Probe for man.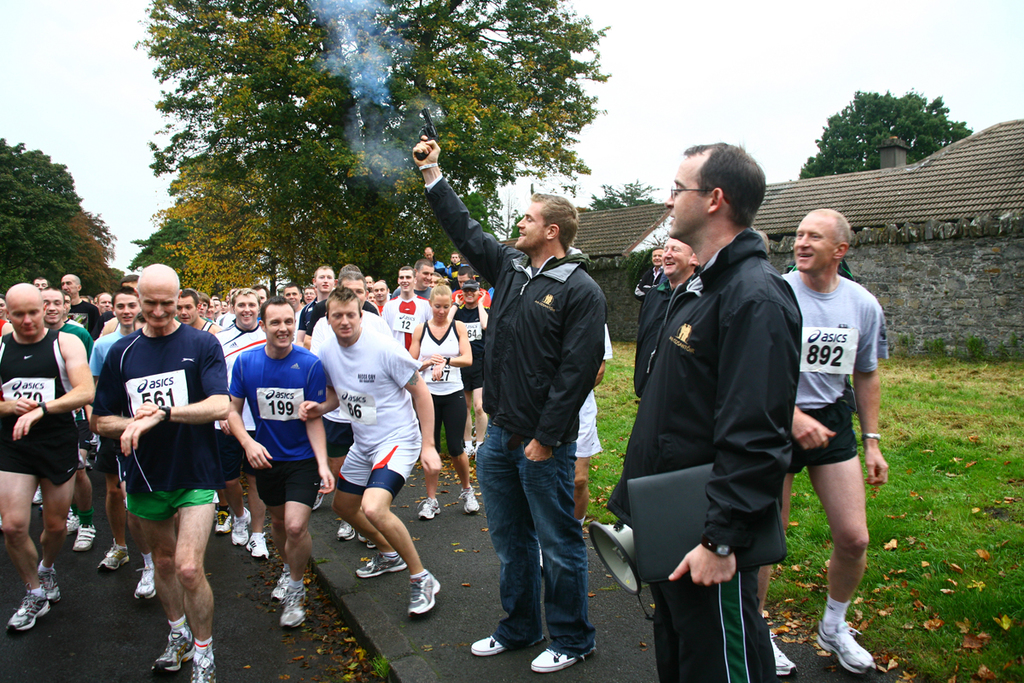
Probe result: box=[639, 236, 711, 401].
